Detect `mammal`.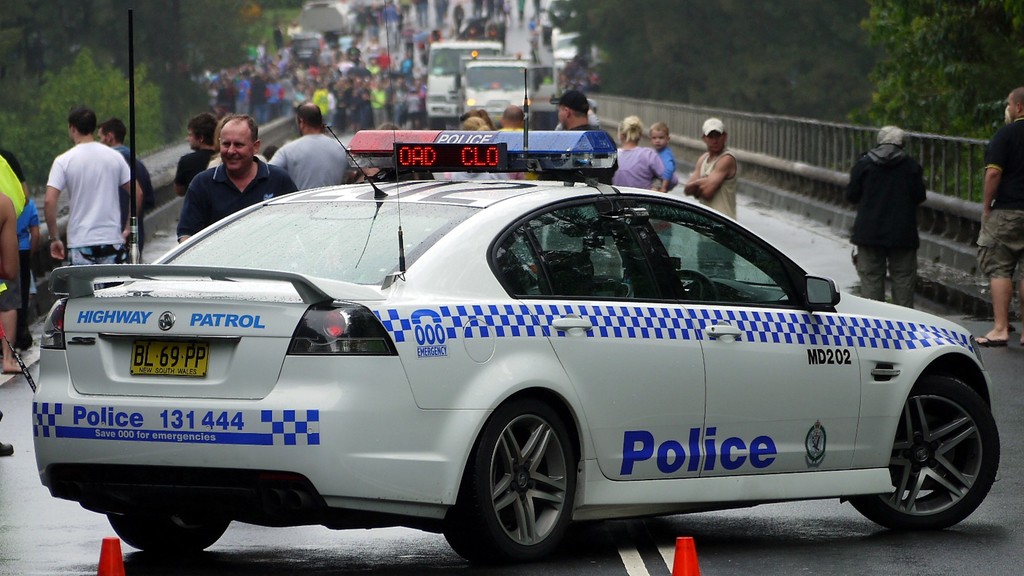
Detected at {"x1": 273, "y1": 101, "x2": 349, "y2": 189}.
